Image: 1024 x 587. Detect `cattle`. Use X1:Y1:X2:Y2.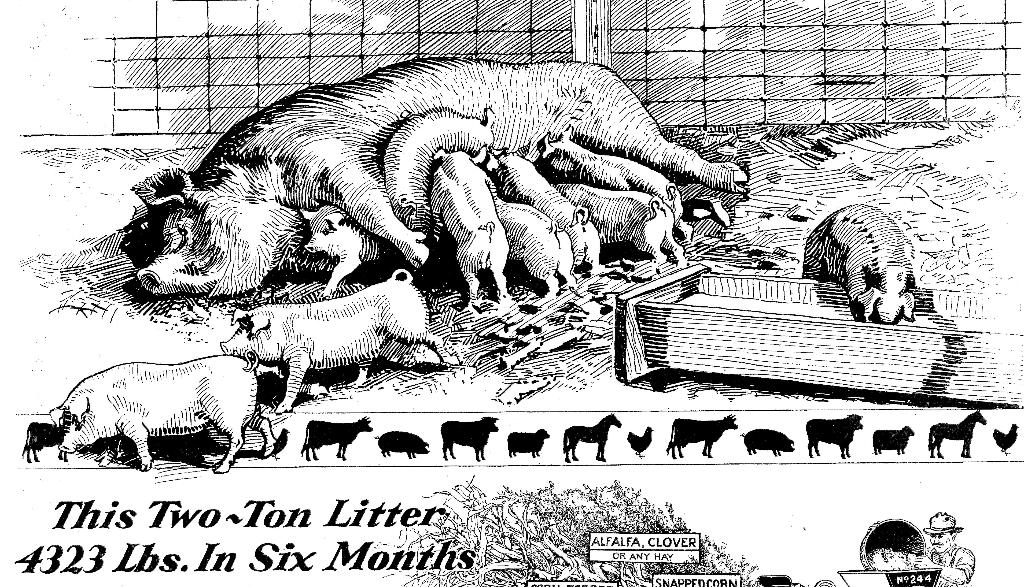
626:428:652:457.
